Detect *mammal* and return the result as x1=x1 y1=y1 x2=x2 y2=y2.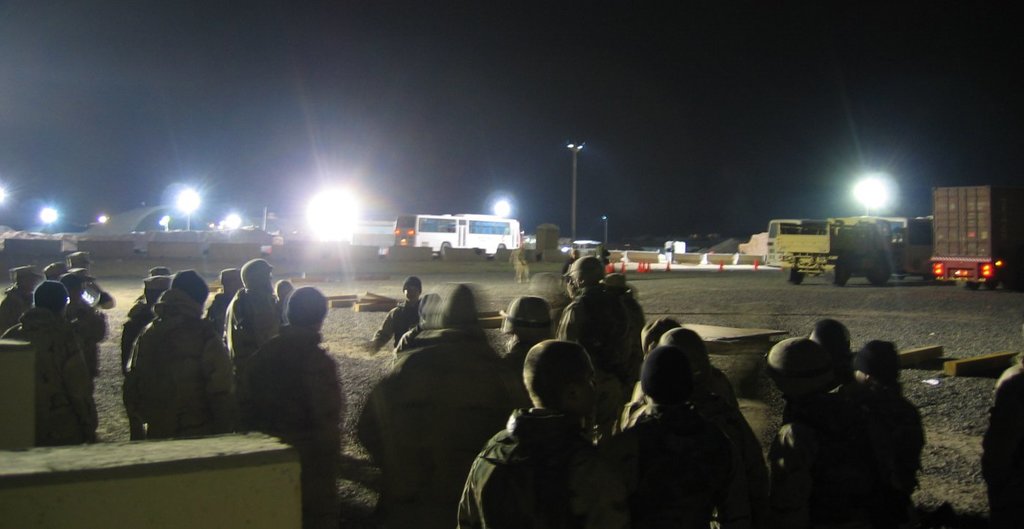
x1=362 y1=272 x2=425 y2=356.
